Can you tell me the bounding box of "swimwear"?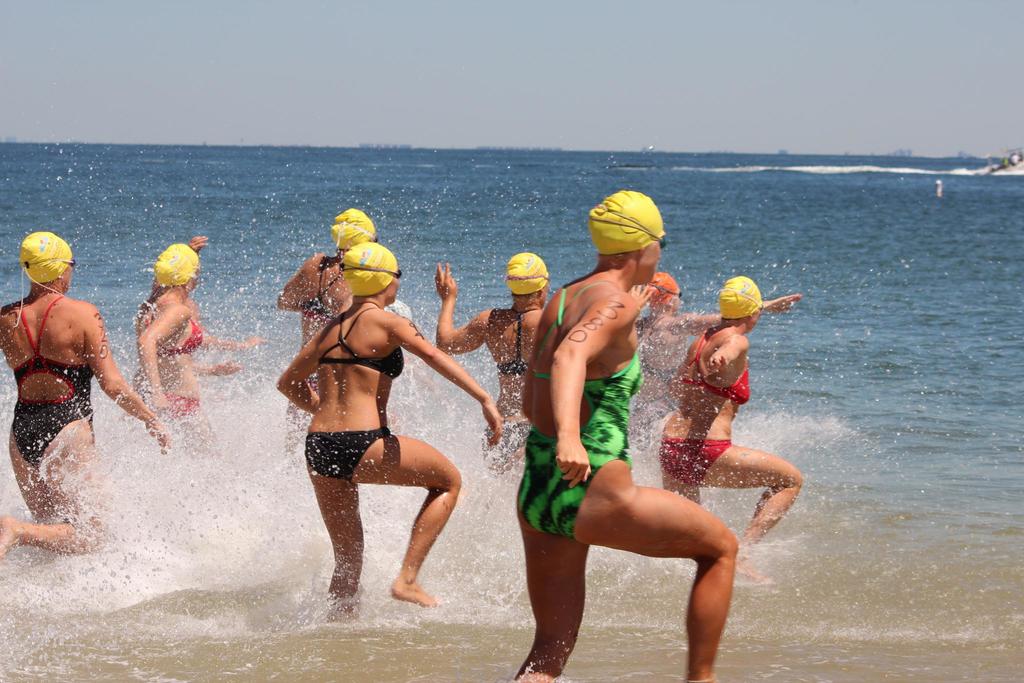
(left=511, top=278, right=641, bottom=541).
